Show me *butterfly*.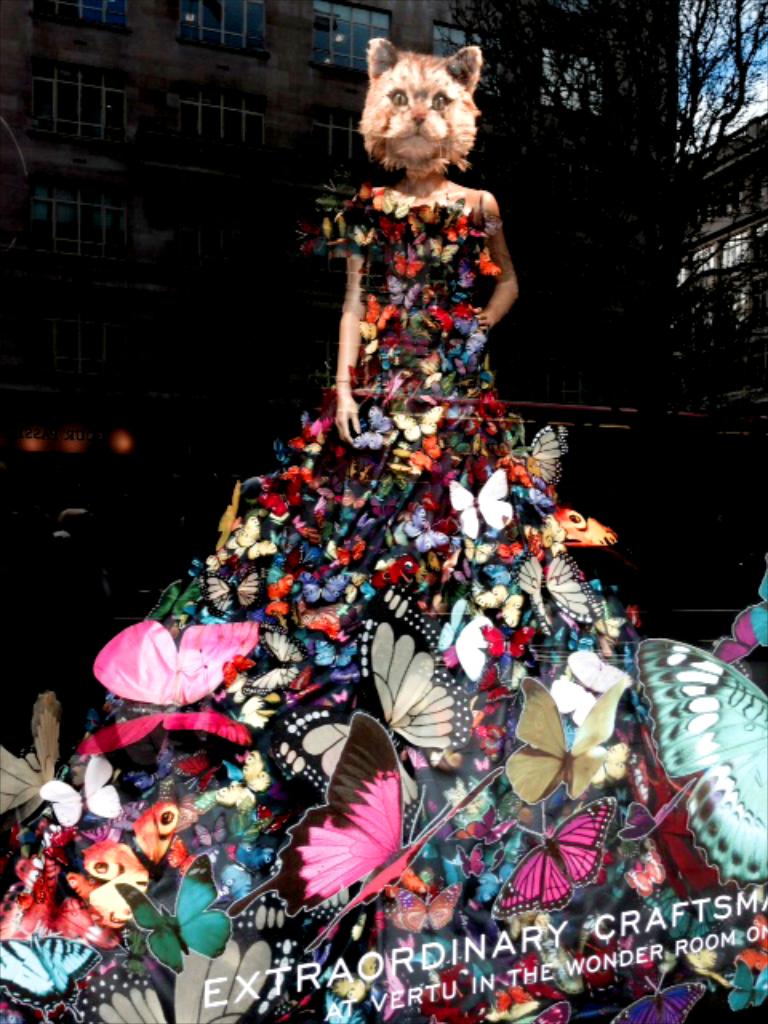
*butterfly* is here: {"left": 486, "top": 787, "right": 619, "bottom": 920}.
